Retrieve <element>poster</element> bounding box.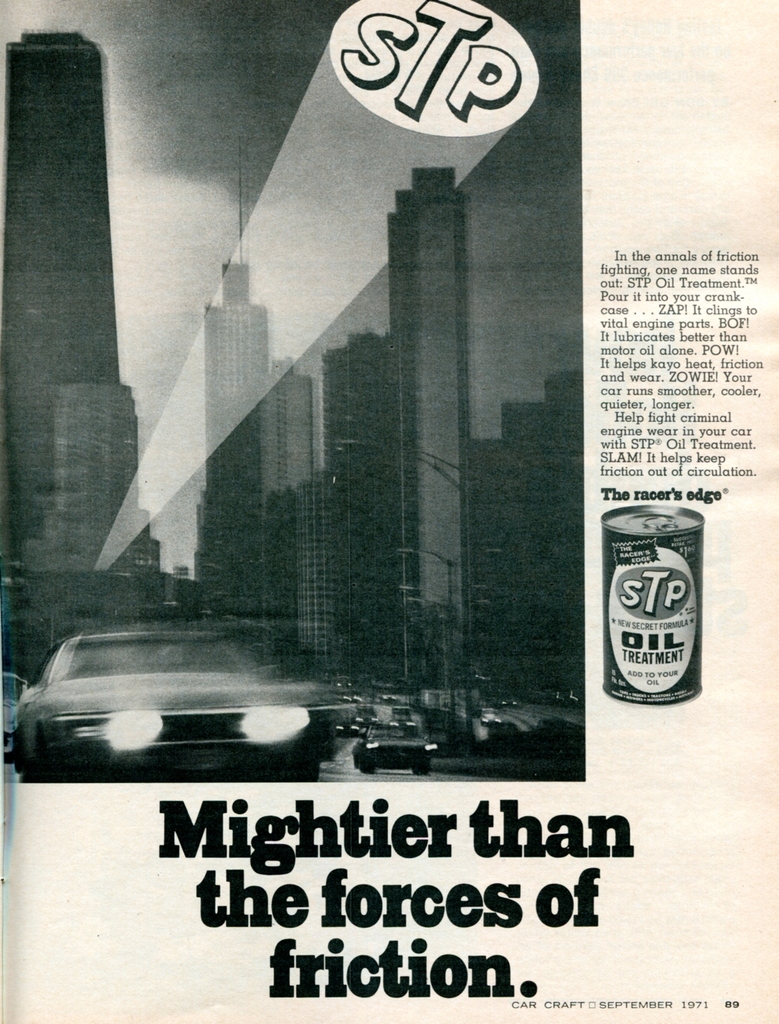
Bounding box: box=[0, 0, 778, 1023].
